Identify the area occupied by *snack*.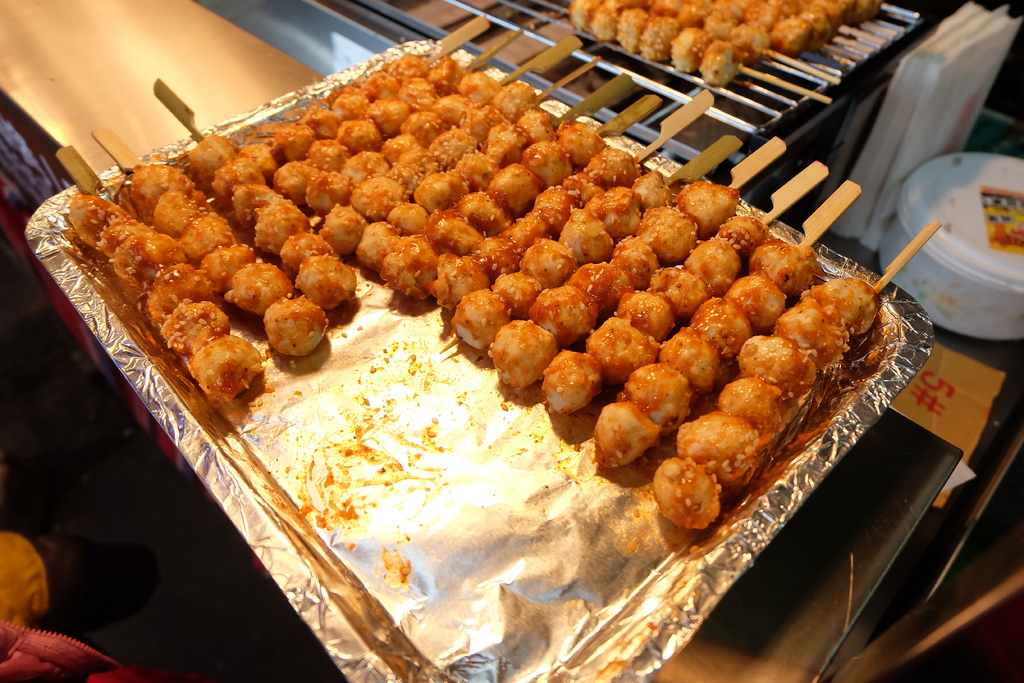
Area: x1=582, y1=151, x2=636, y2=189.
